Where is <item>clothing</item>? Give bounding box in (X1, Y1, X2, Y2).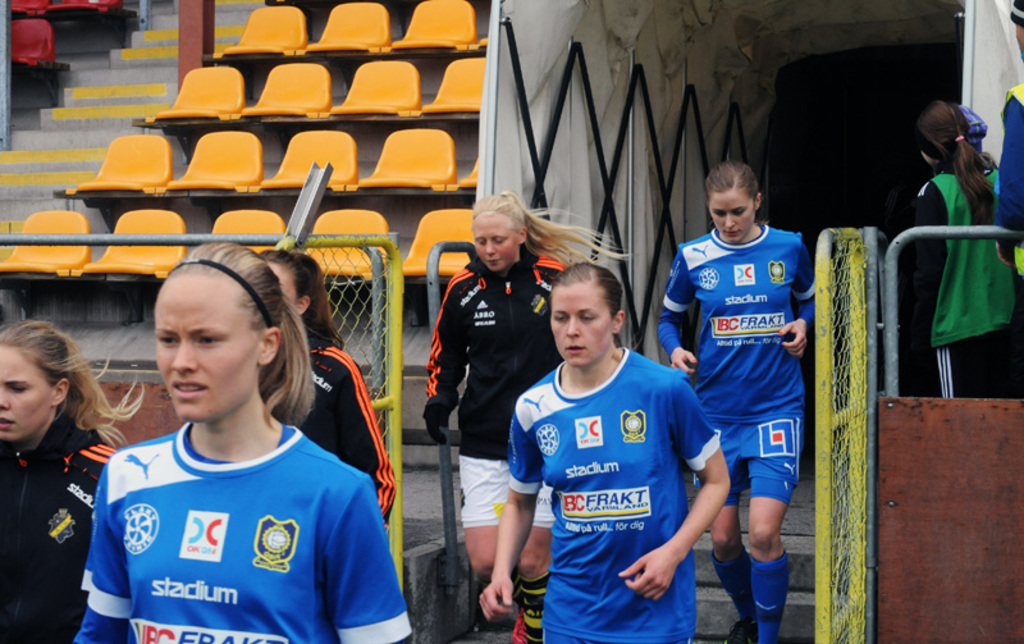
(262, 338, 401, 527).
